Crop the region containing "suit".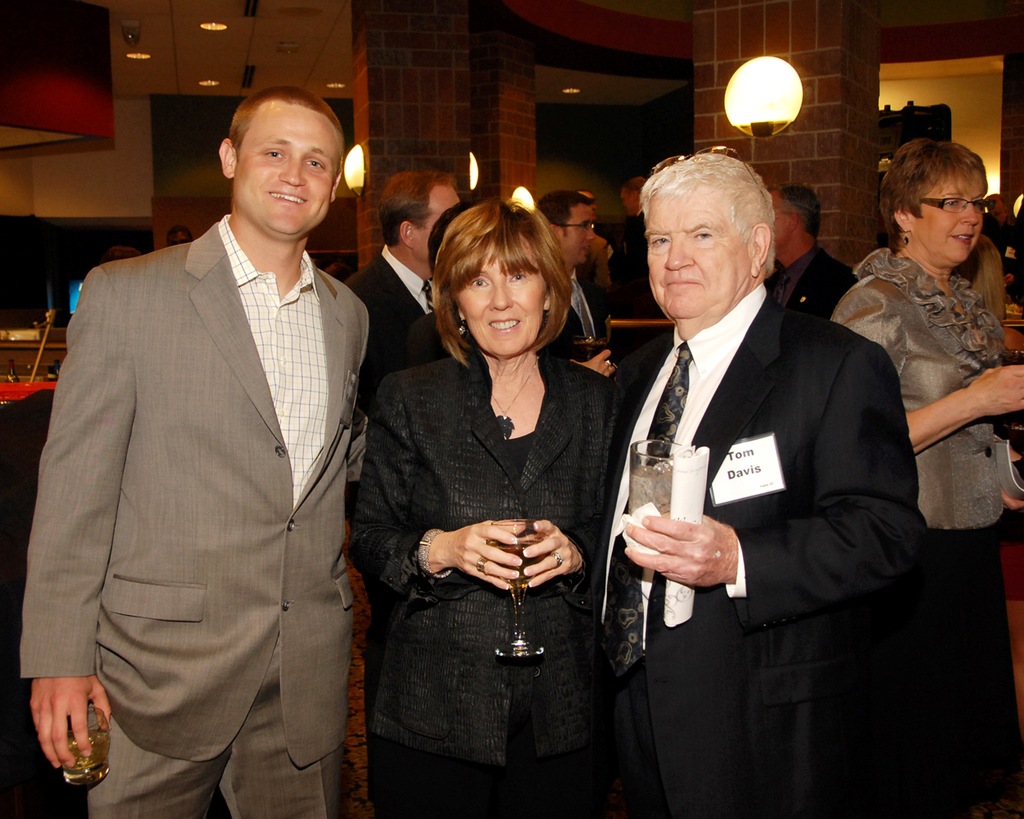
Crop region: {"left": 614, "top": 211, "right": 652, "bottom": 315}.
